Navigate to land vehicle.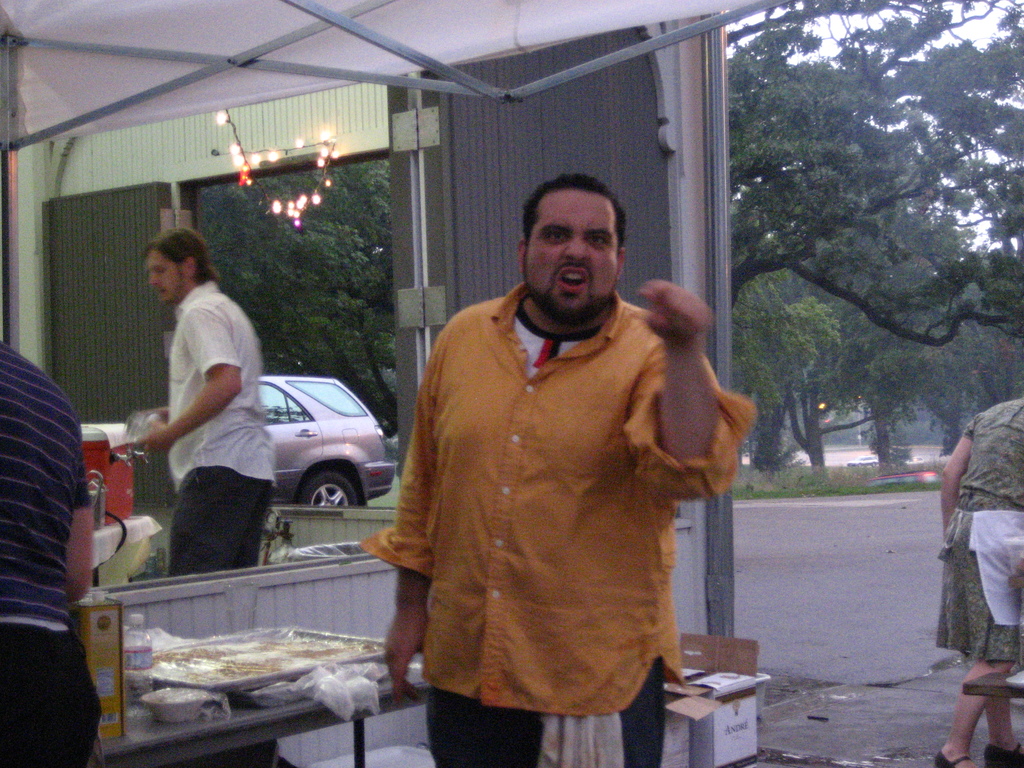
Navigation target: region(203, 358, 403, 541).
